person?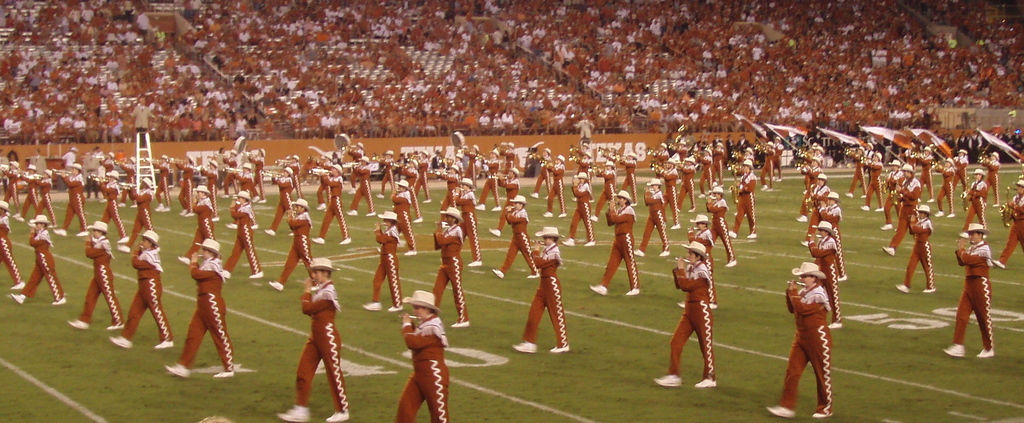
l=362, t=213, r=401, b=309
